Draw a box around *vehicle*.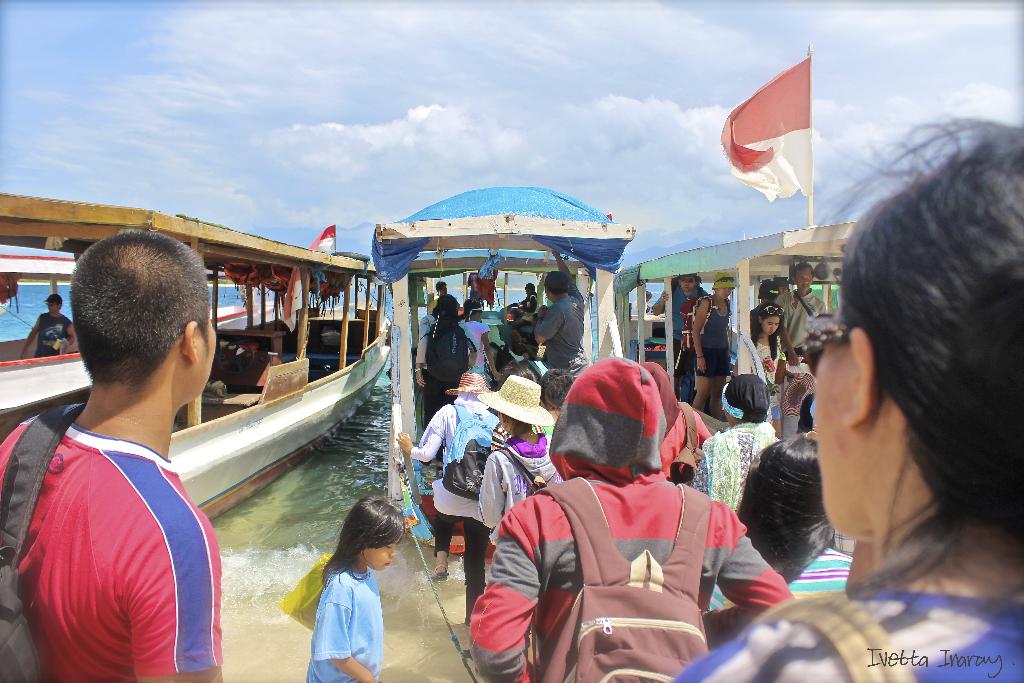
370:181:639:562.
